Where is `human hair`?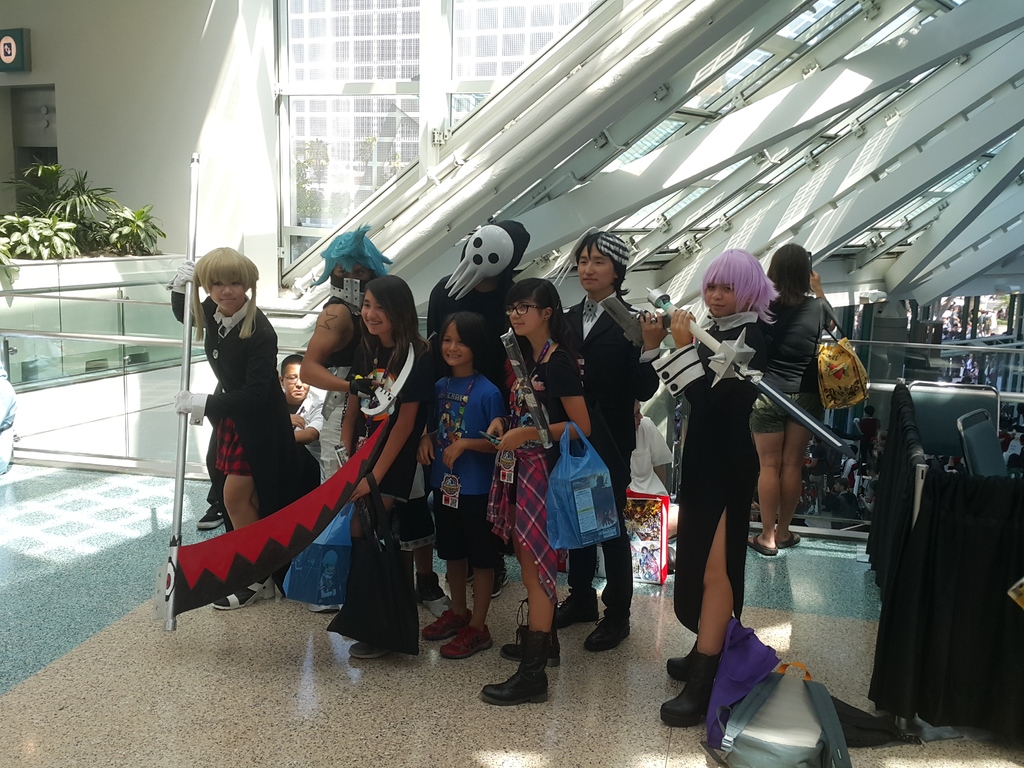
bbox(574, 233, 634, 299).
